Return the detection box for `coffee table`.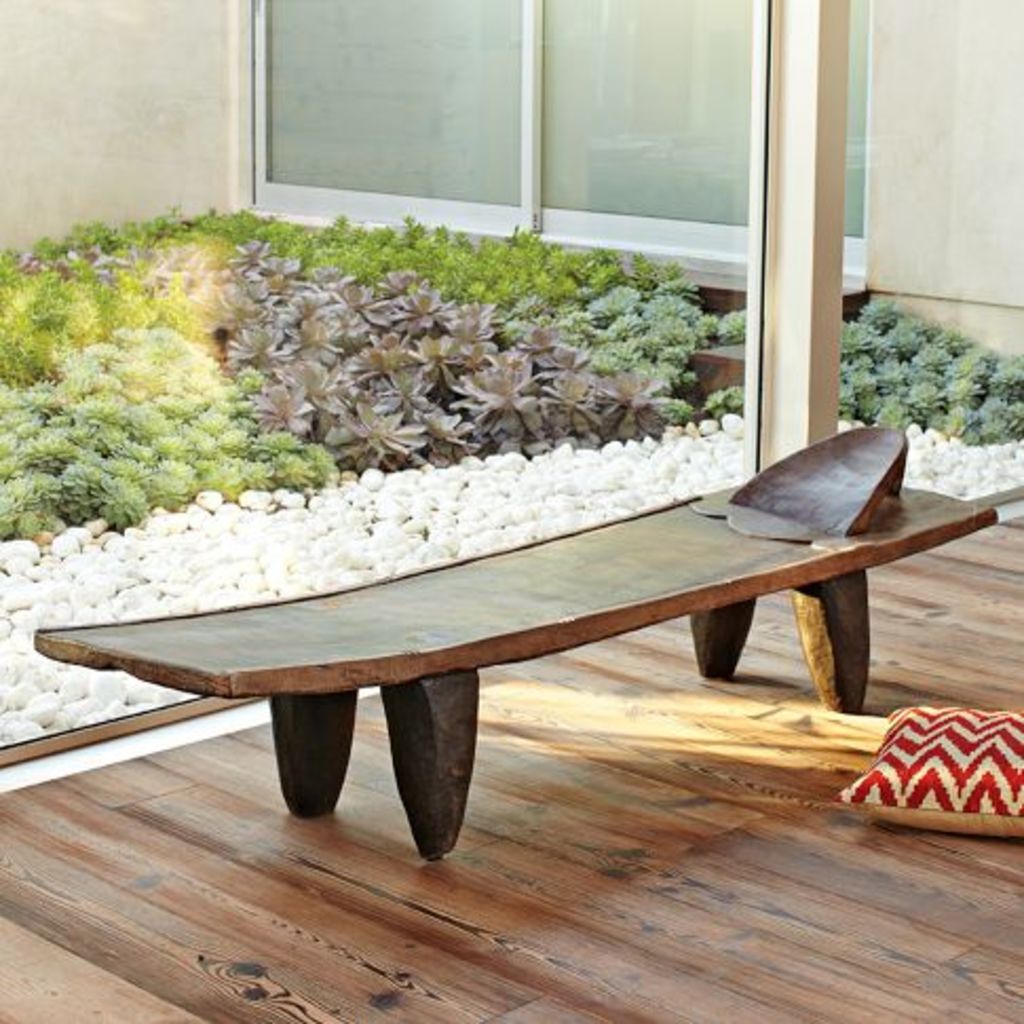
bbox=[34, 420, 997, 866].
